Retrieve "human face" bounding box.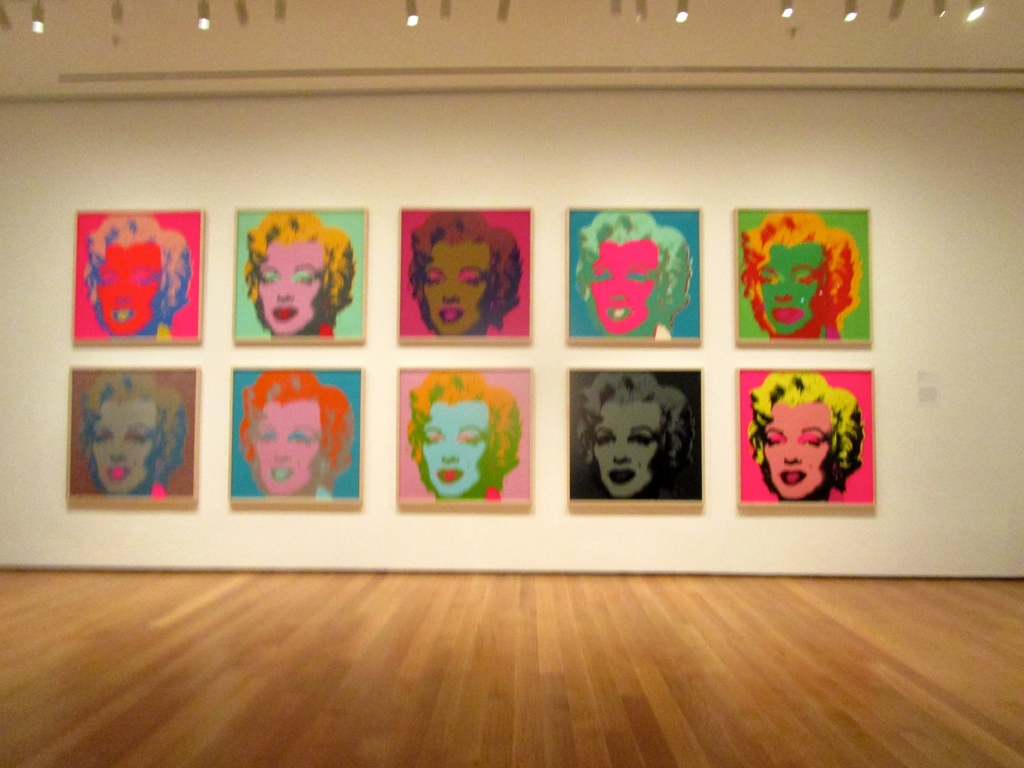
Bounding box: [584, 243, 656, 335].
